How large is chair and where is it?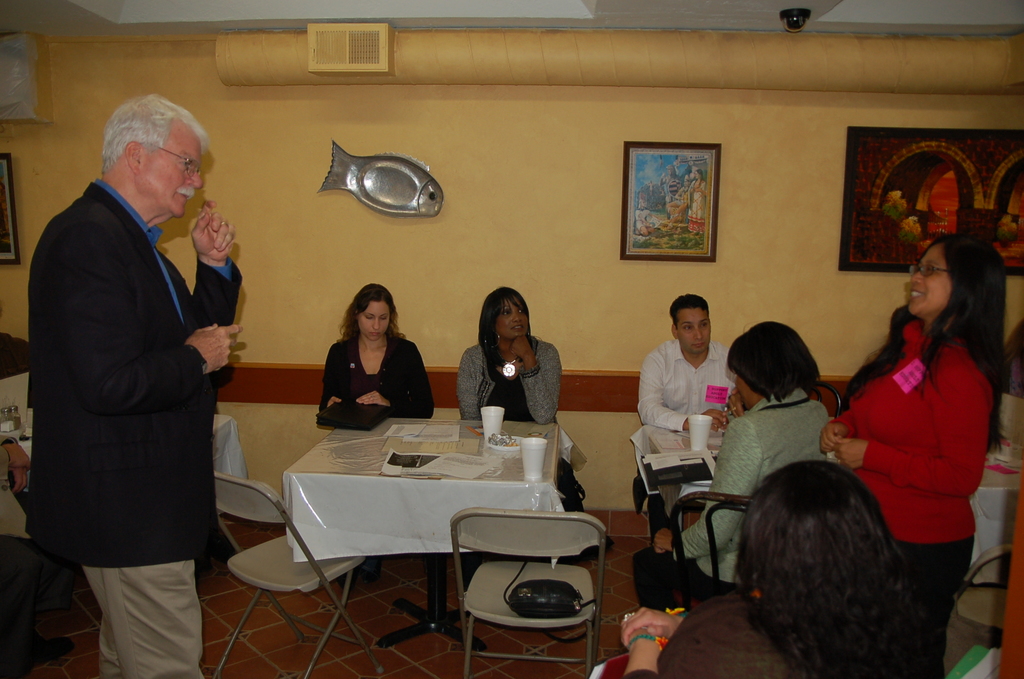
Bounding box: region(669, 496, 763, 594).
